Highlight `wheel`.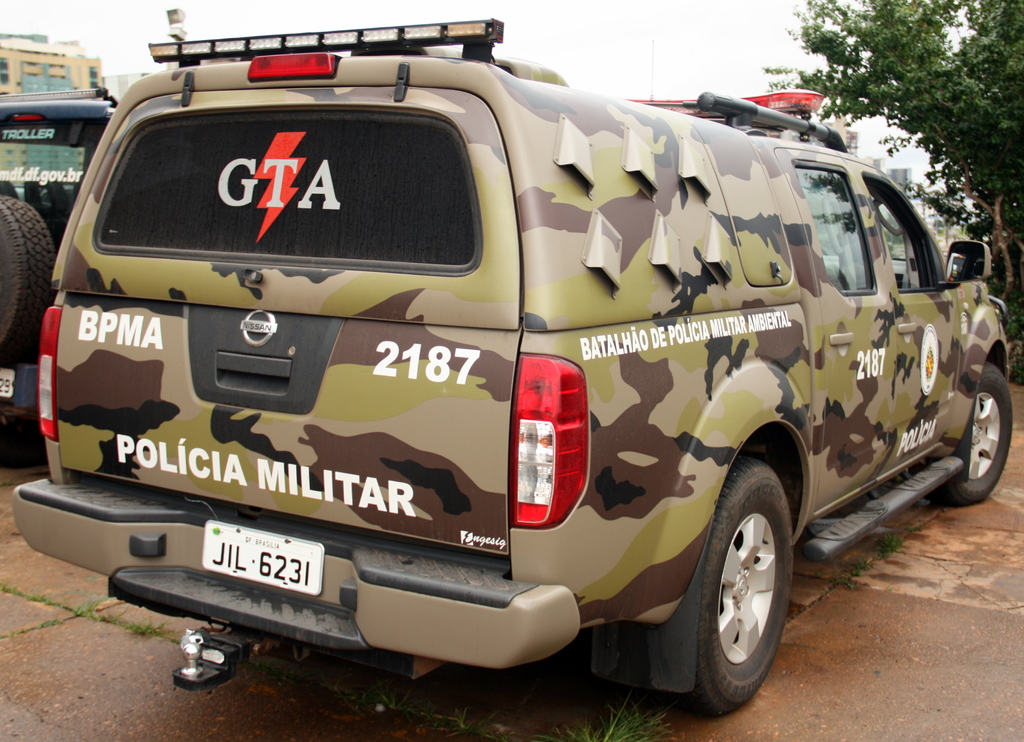
Highlighted region: detection(673, 469, 794, 713).
